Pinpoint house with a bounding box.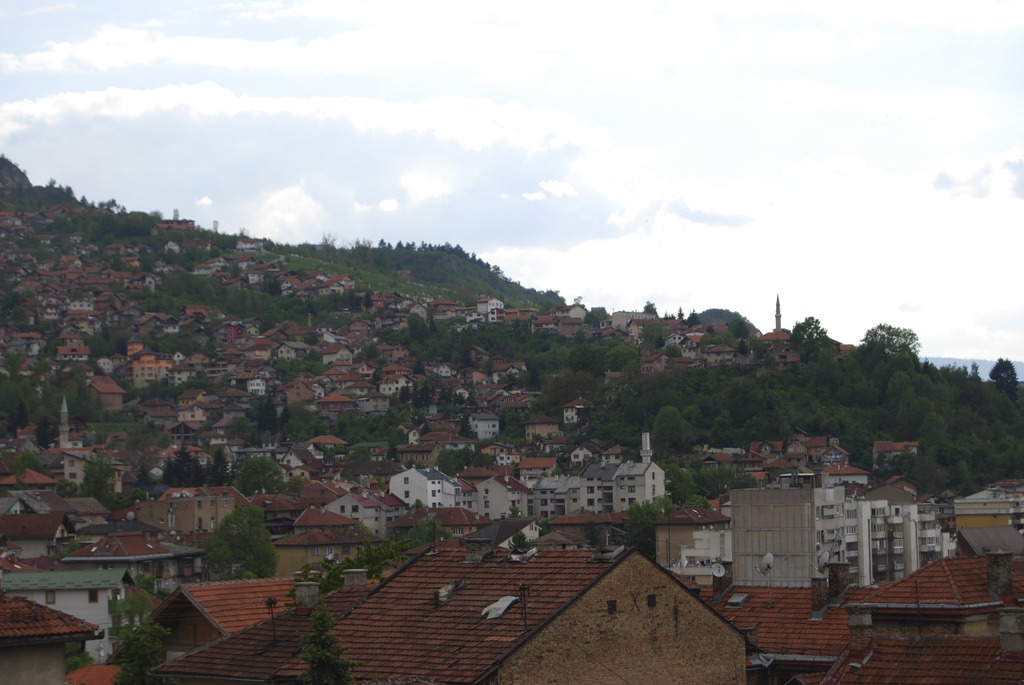
x1=394, y1=467, x2=456, y2=507.
